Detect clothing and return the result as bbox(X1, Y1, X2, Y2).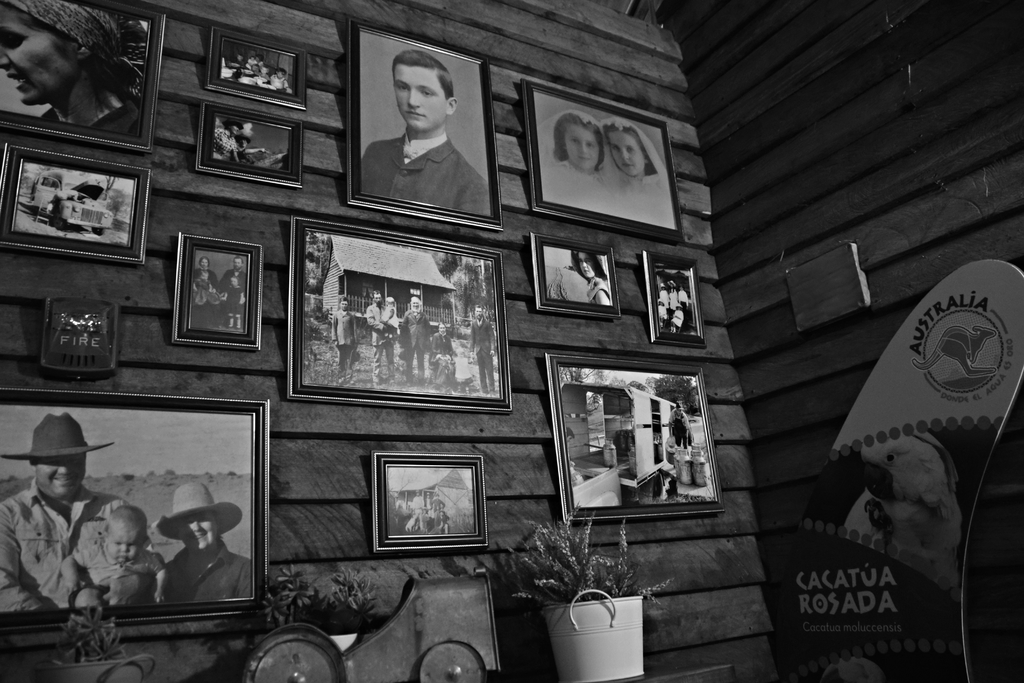
bbox(221, 267, 246, 304).
